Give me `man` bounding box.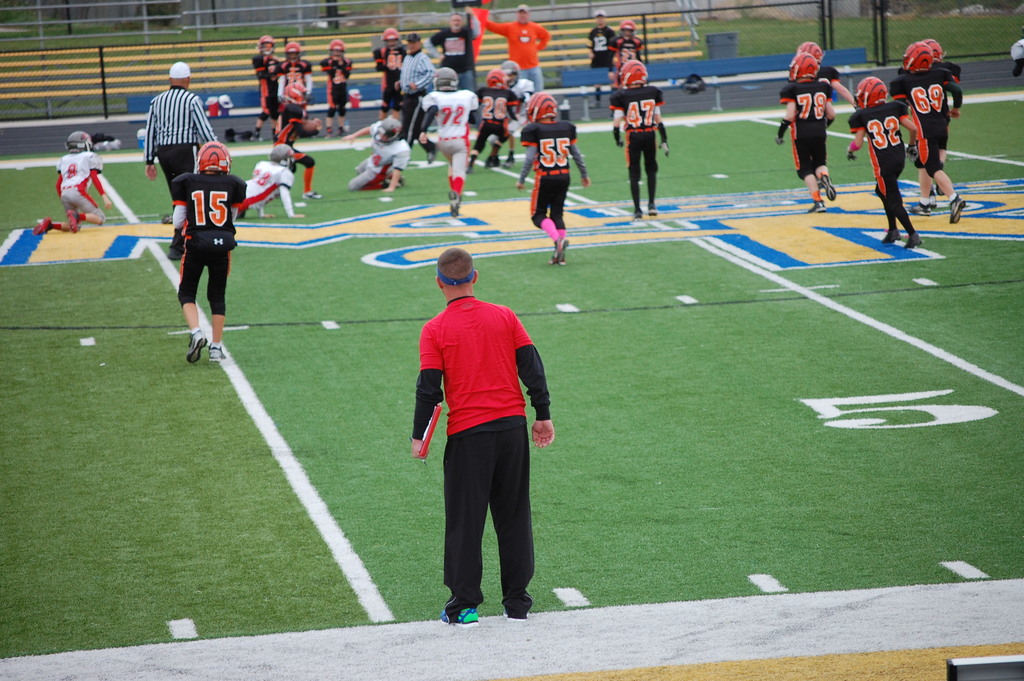
374 26 403 112.
